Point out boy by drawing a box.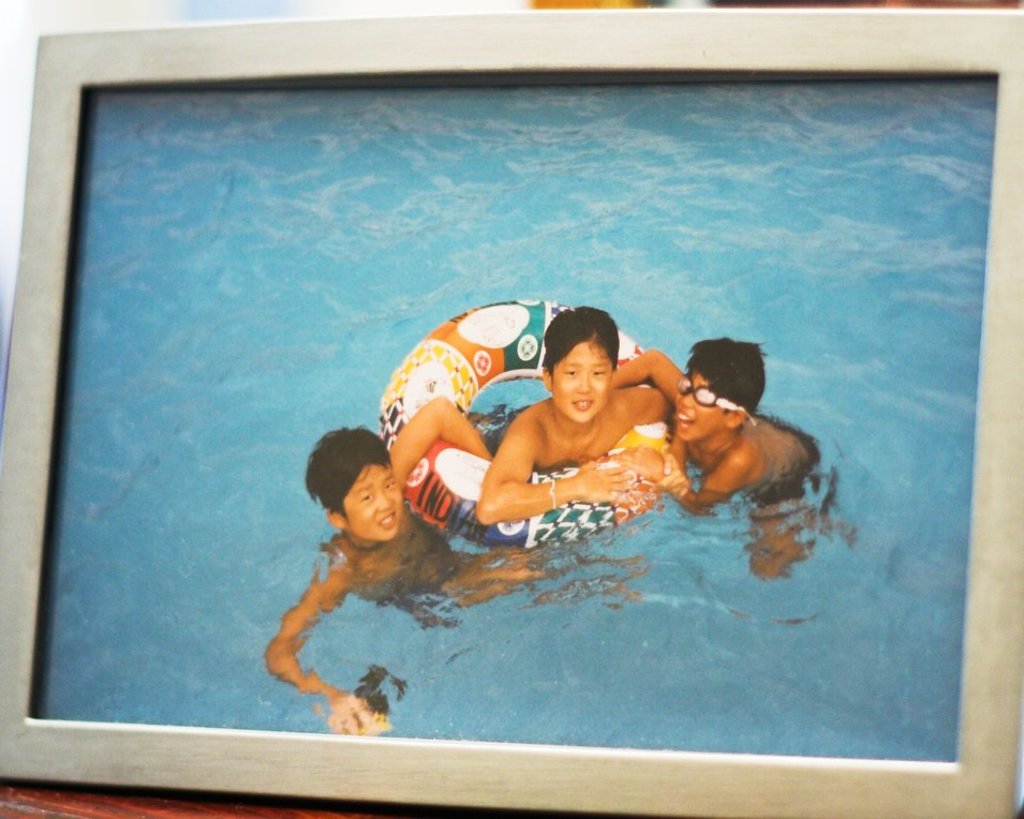
238,403,476,741.
